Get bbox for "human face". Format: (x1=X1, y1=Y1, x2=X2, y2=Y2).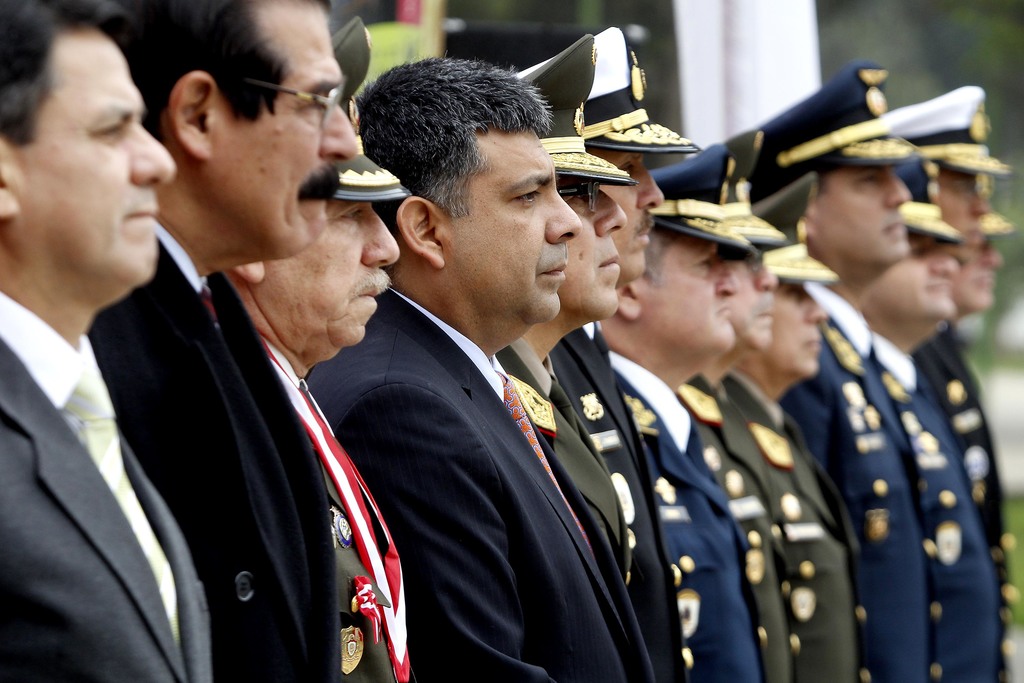
(x1=937, y1=169, x2=991, y2=245).
